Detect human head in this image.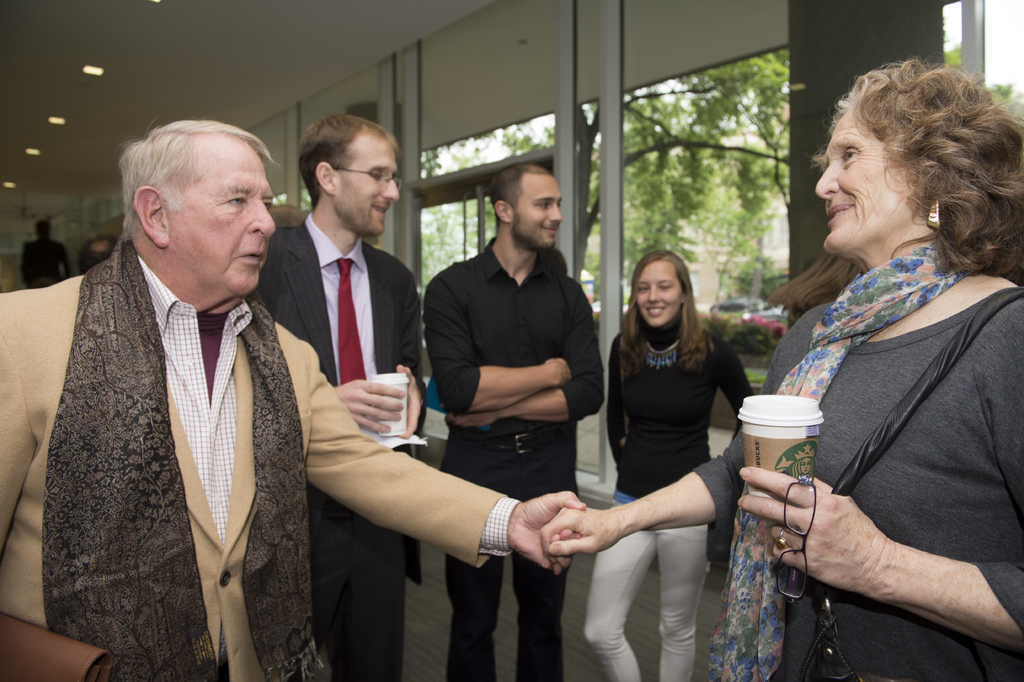
Detection: box(117, 111, 277, 283).
